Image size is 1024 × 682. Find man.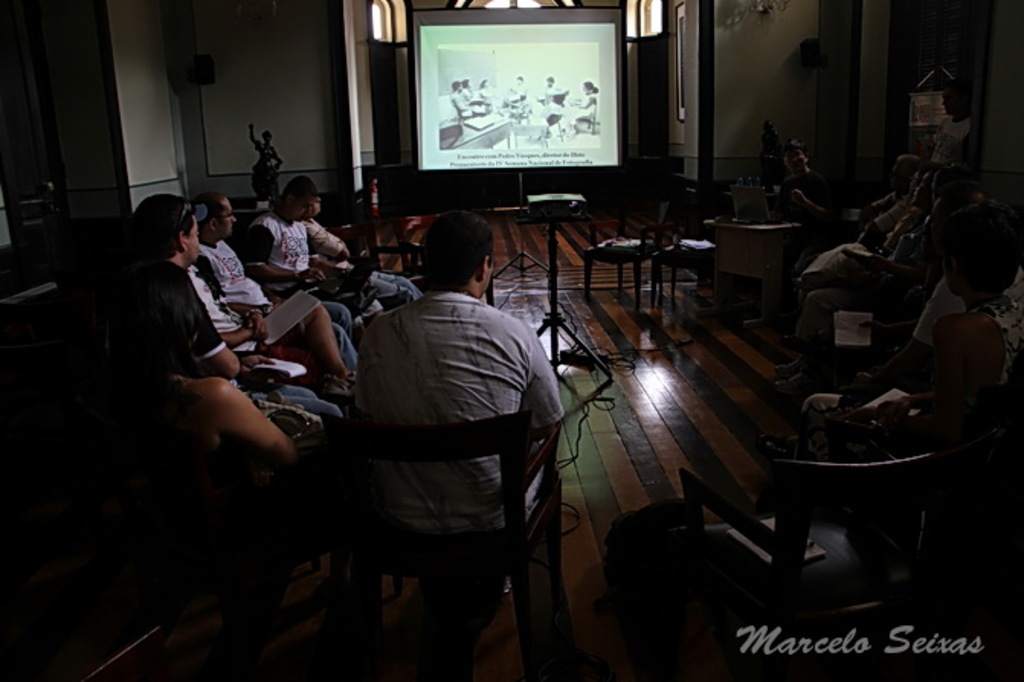
select_region(188, 188, 348, 380).
